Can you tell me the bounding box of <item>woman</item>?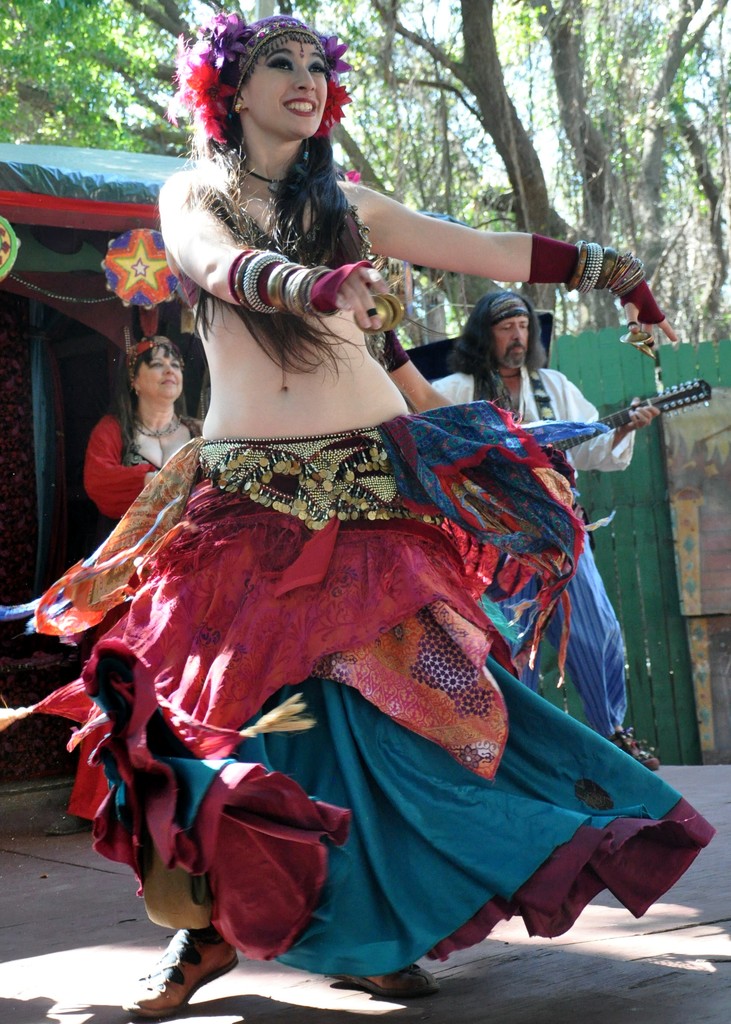
[93, 79, 591, 1023].
